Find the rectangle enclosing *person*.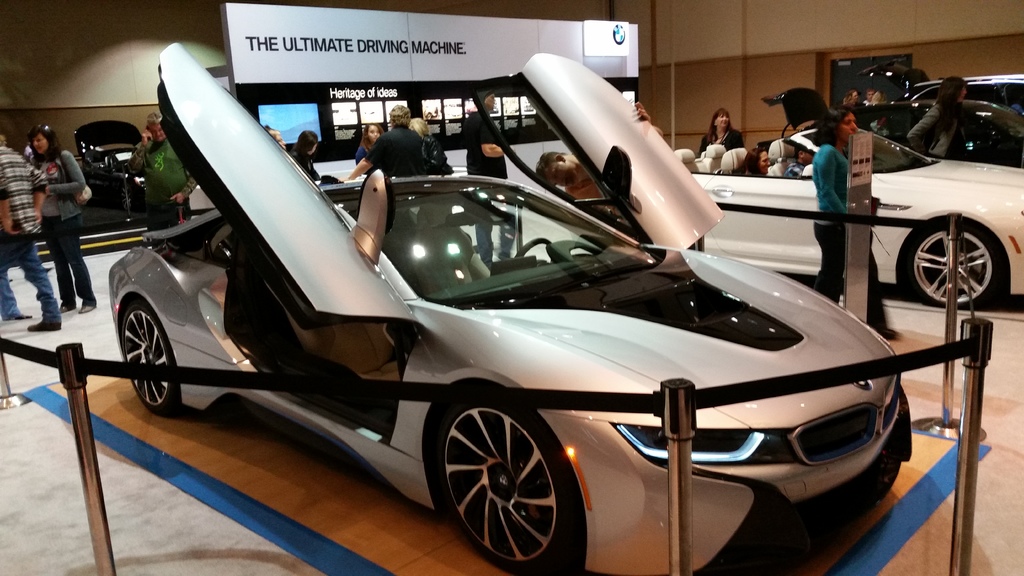
695 106 744 161.
